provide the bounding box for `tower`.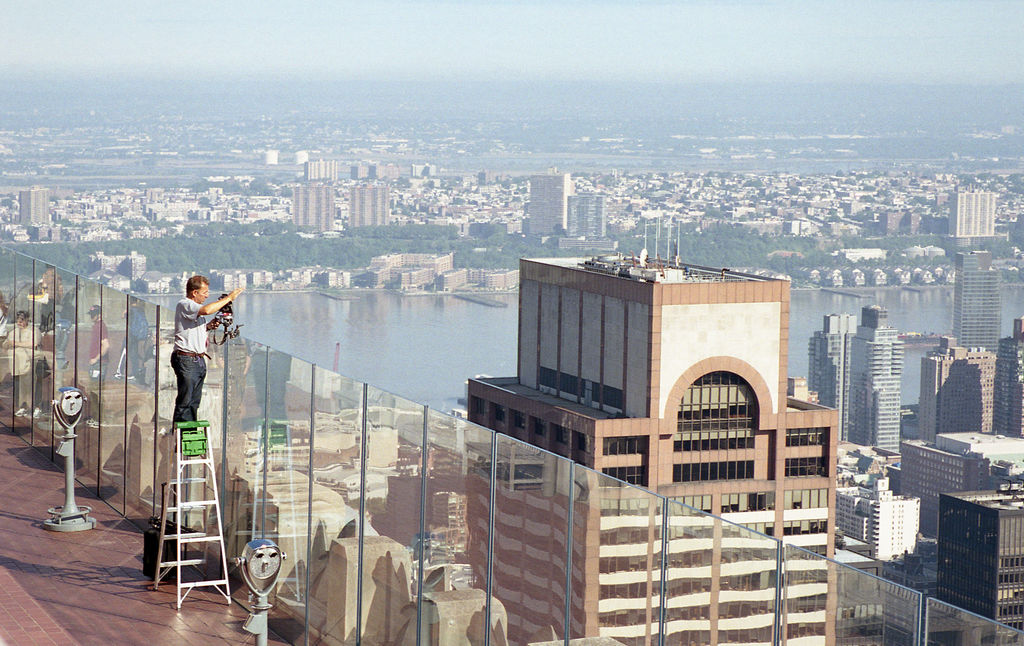
x1=928, y1=481, x2=1023, y2=645.
